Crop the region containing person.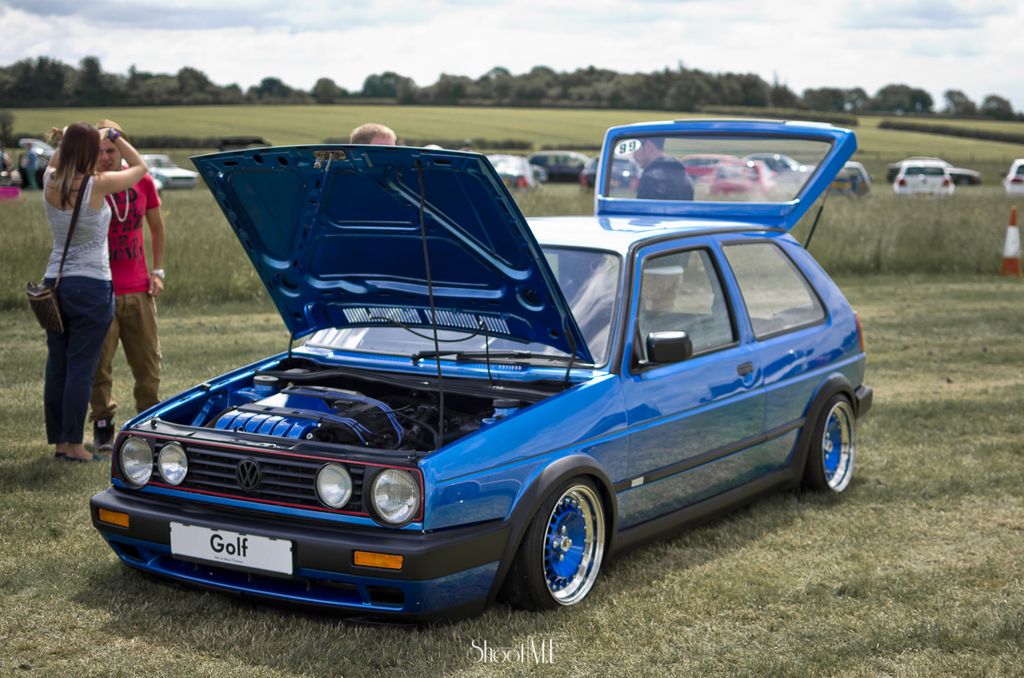
Crop region: locate(87, 122, 174, 450).
